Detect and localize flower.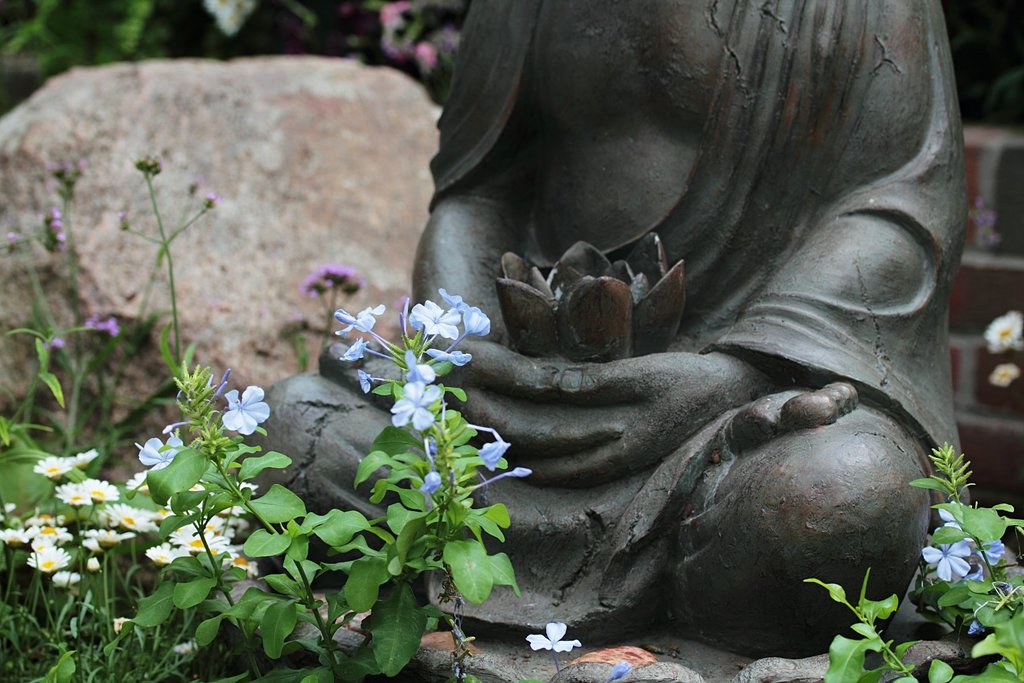
Localized at (left=44, top=335, right=67, bottom=350).
